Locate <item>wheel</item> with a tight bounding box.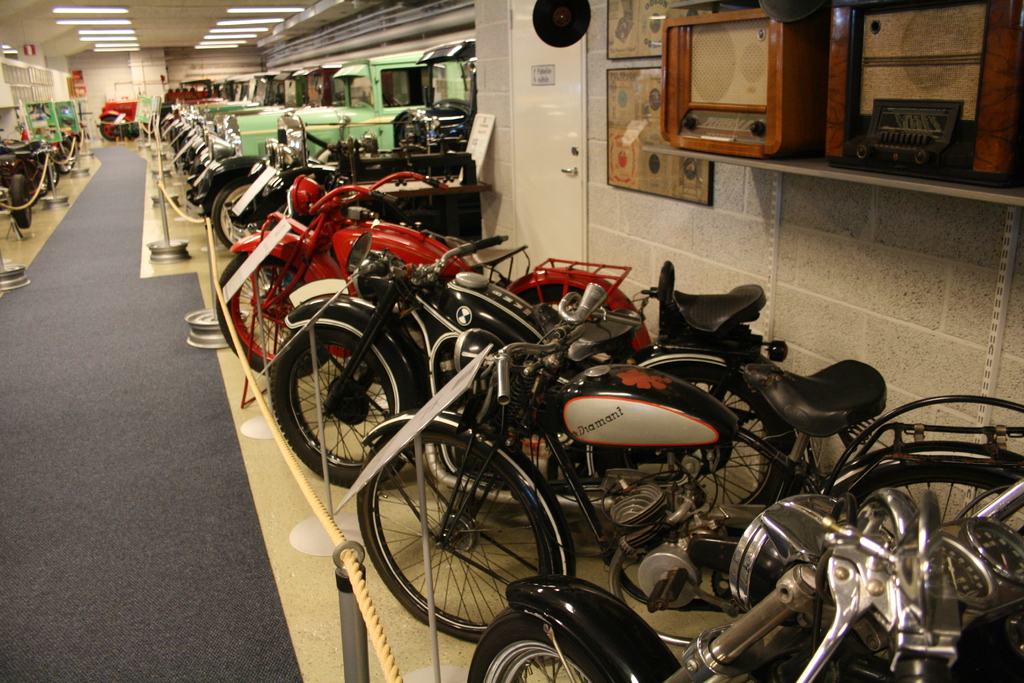
[356,434,560,639].
